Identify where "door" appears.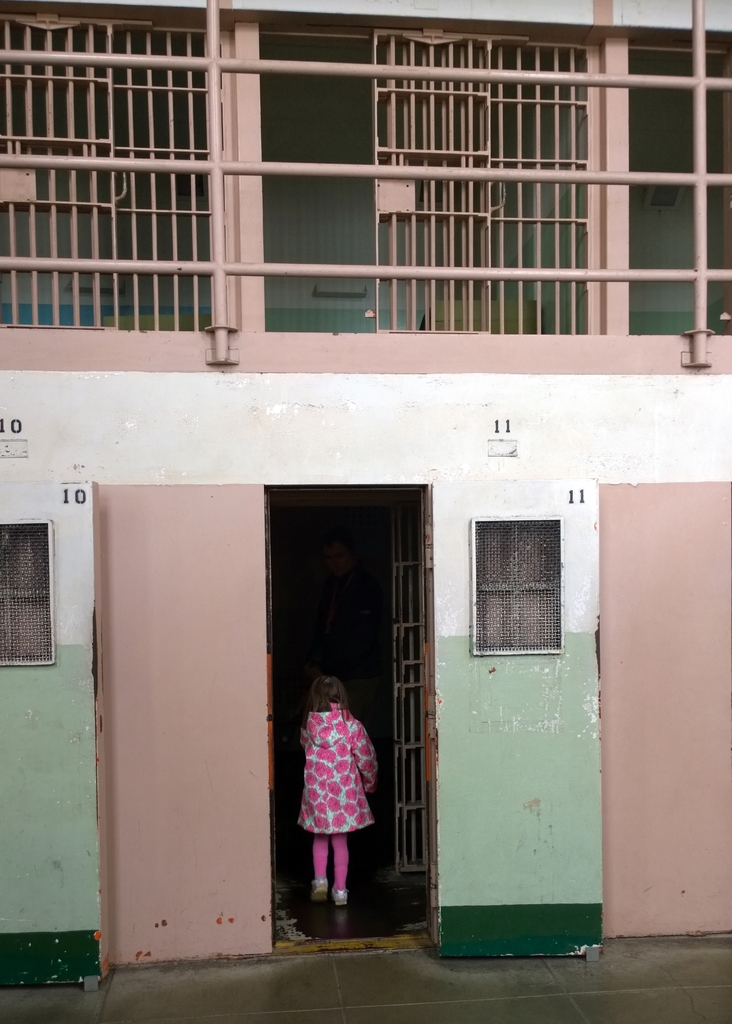
Appears at BBox(92, 477, 266, 970).
